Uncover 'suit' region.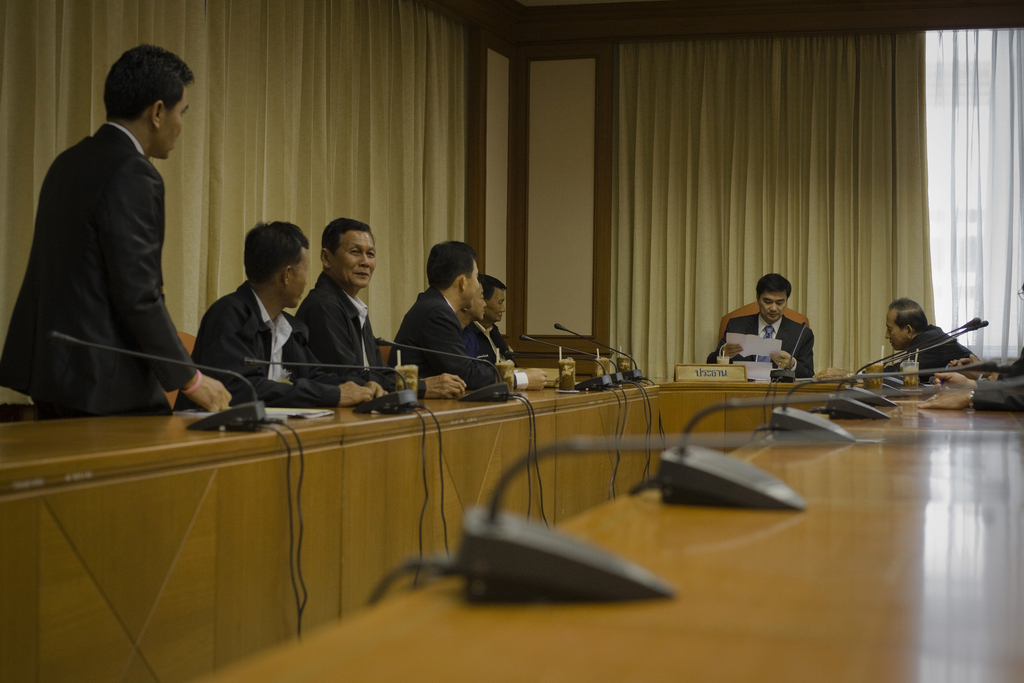
Uncovered: {"left": 18, "top": 72, "right": 215, "bottom": 418}.
